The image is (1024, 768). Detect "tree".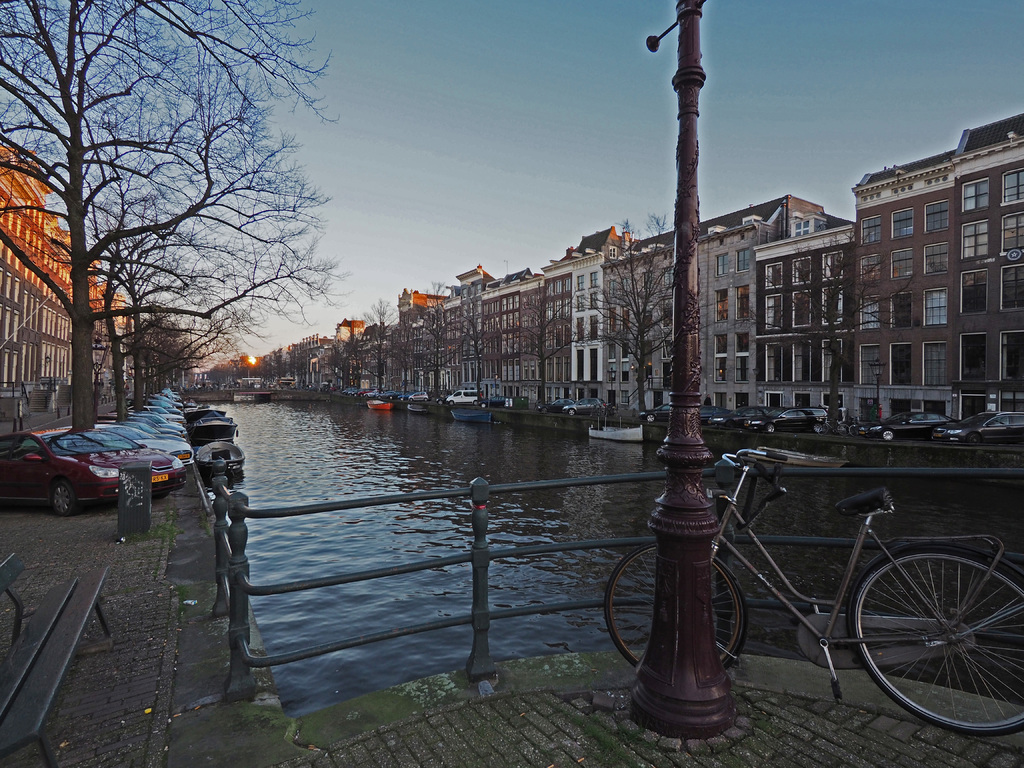
Detection: x1=408 y1=298 x2=474 y2=393.
